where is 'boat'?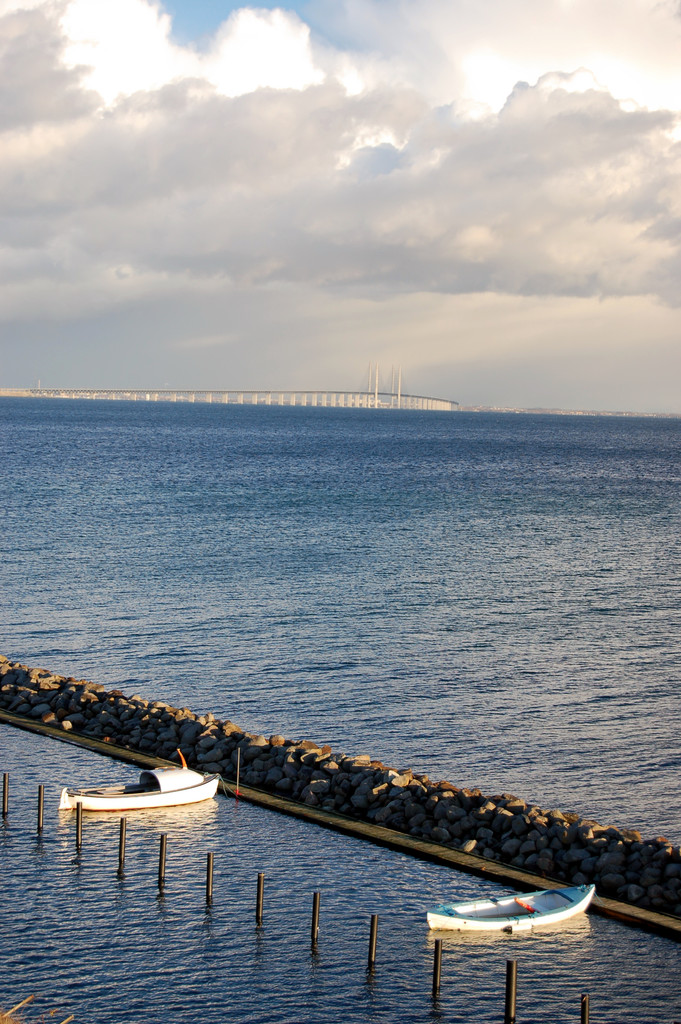
[420,883,596,934].
